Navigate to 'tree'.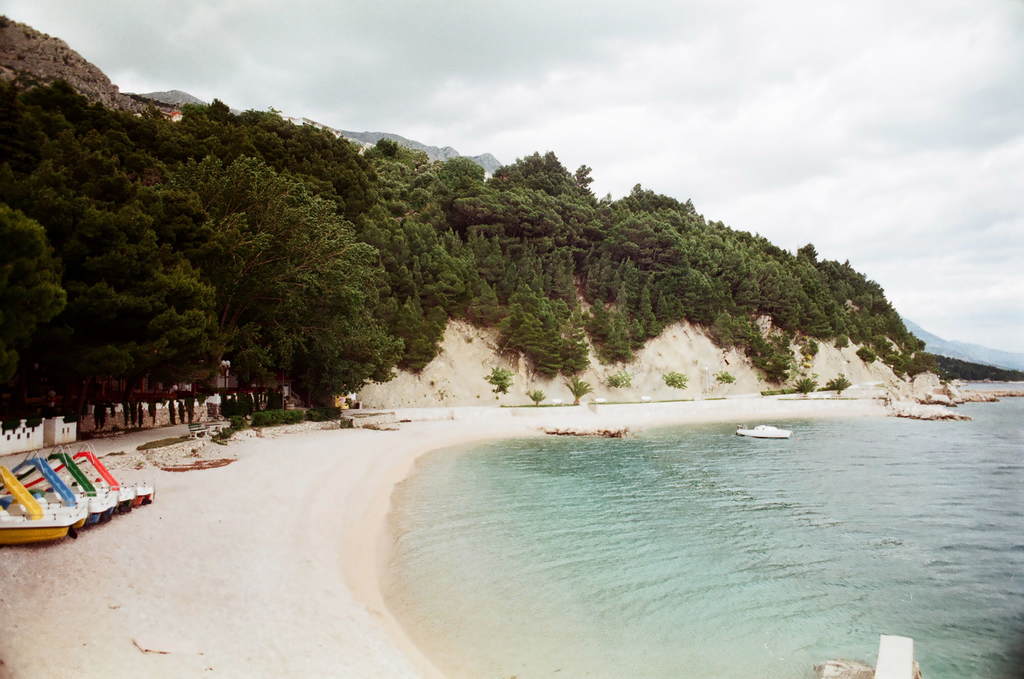
Navigation target: [x1=209, y1=92, x2=229, y2=129].
